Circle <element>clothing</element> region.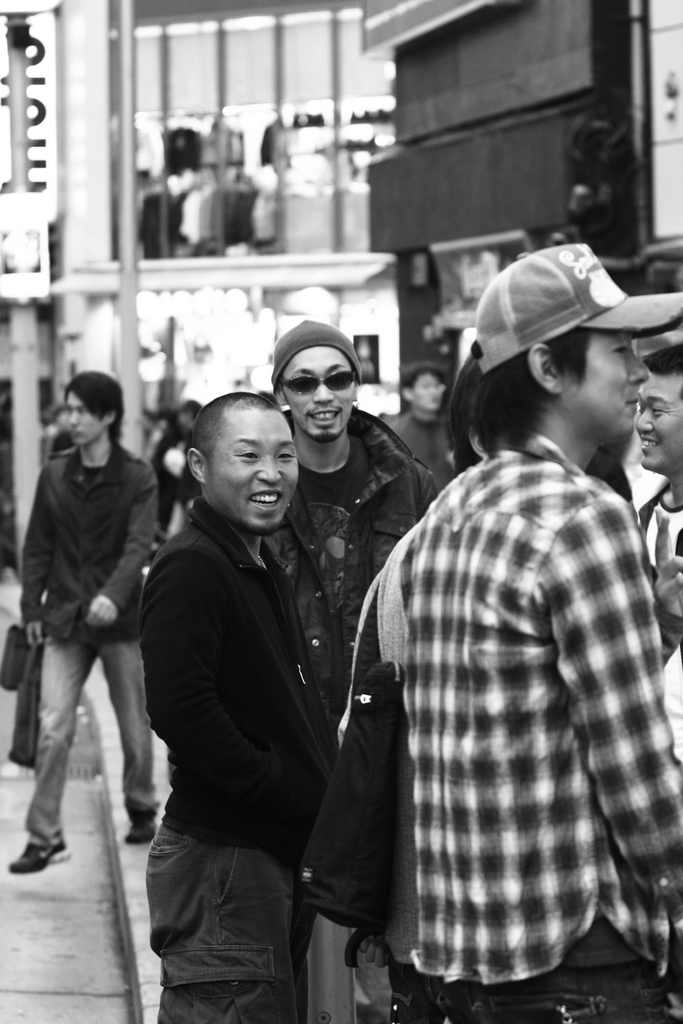
Region: region(631, 483, 682, 655).
